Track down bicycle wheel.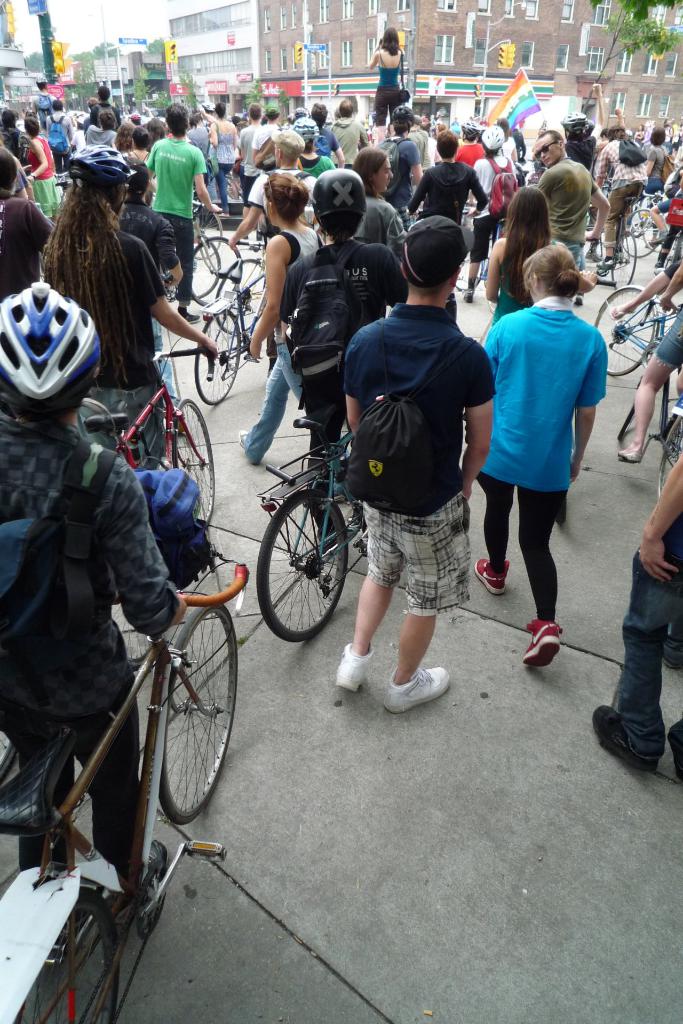
Tracked to 613 231 639 294.
